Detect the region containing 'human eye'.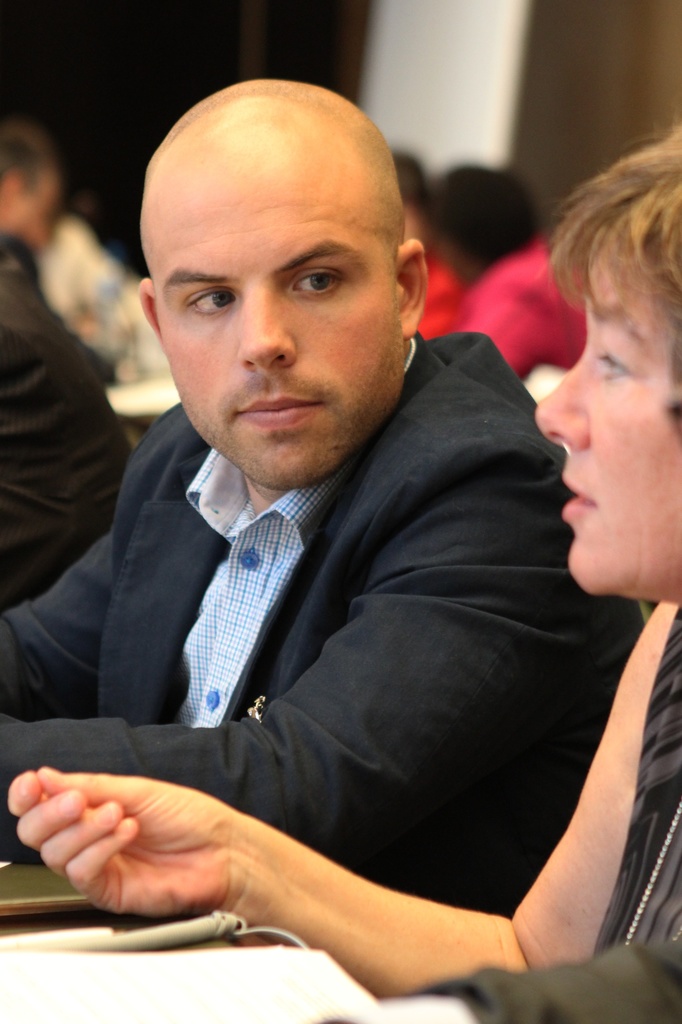
box=[289, 264, 344, 304].
